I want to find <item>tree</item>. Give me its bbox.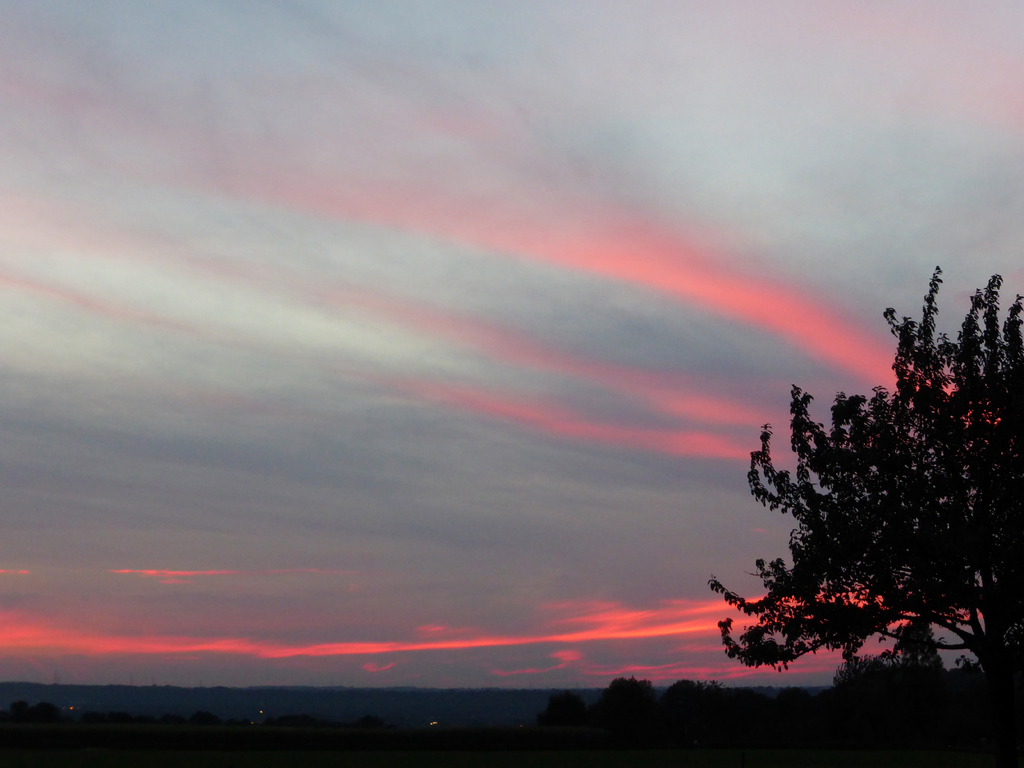
crop(586, 672, 654, 719).
